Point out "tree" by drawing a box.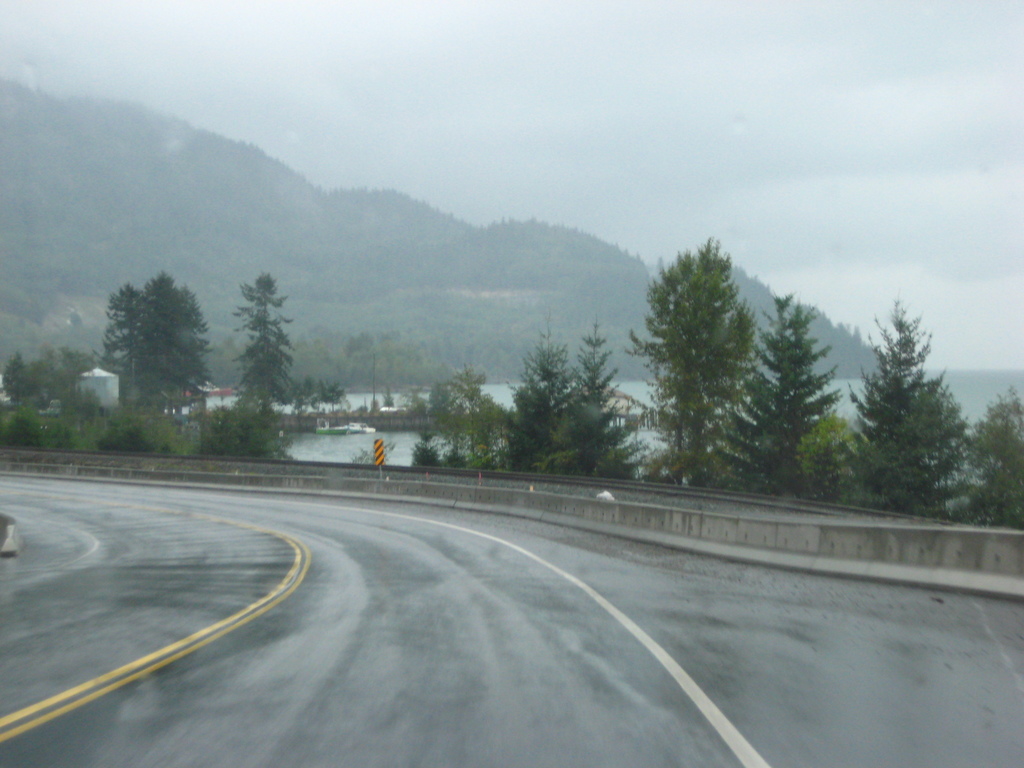
[left=635, top=227, right=776, bottom=478].
